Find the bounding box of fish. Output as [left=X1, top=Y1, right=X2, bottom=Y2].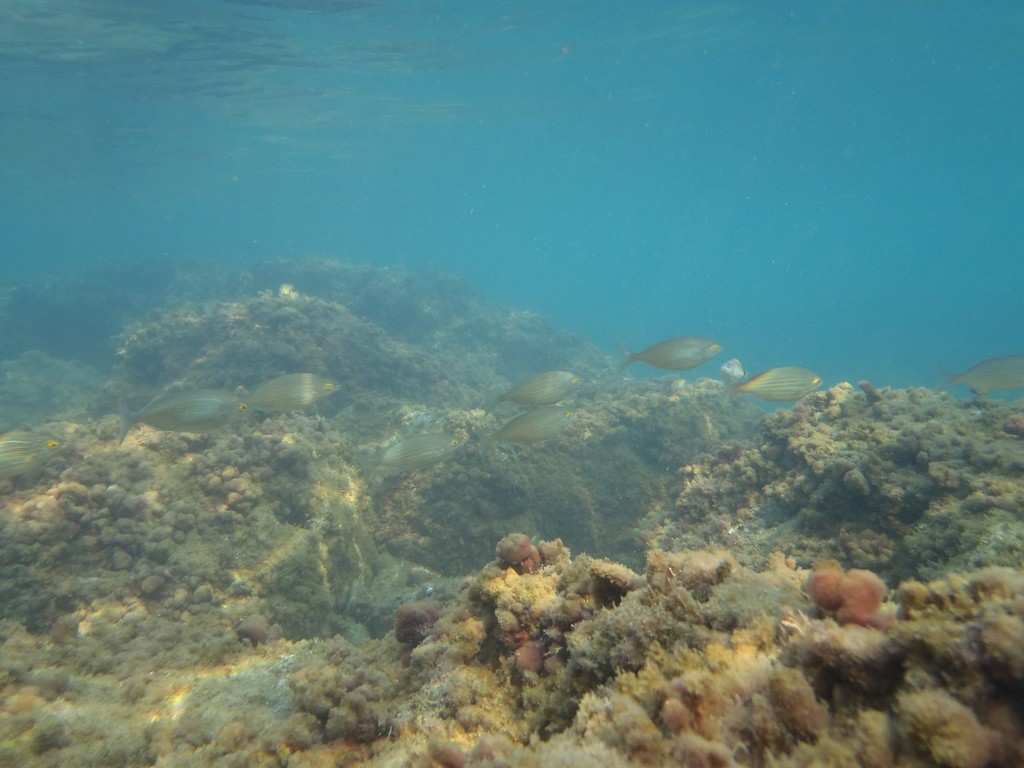
[left=474, top=402, right=578, bottom=458].
